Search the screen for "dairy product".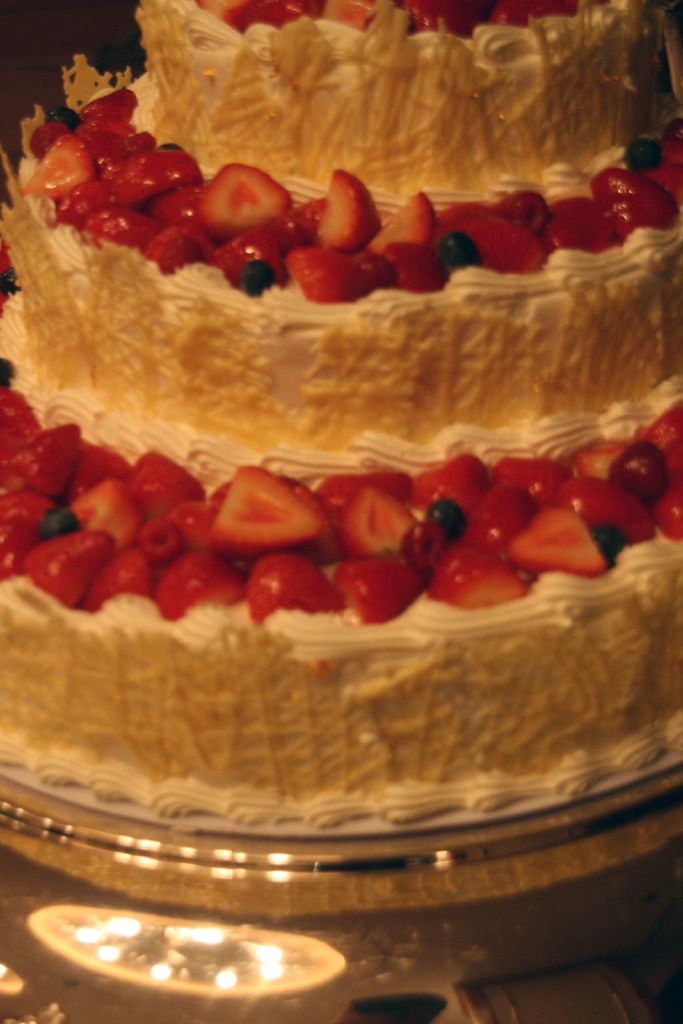
Found at [79,0,609,241].
